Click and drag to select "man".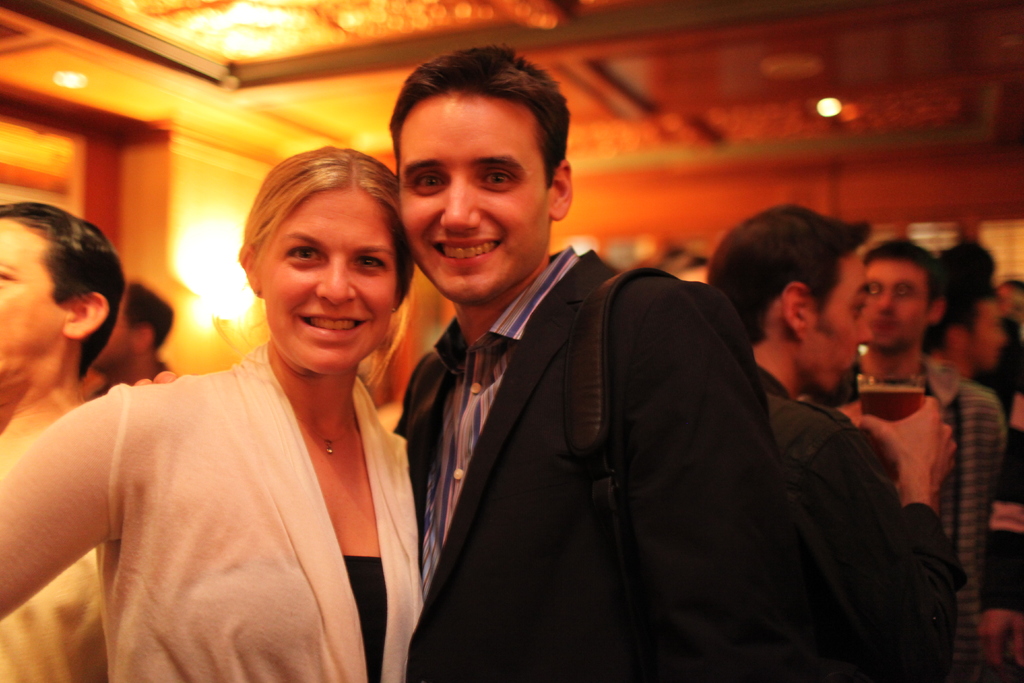
Selection: Rect(360, 98, 881, 674).
